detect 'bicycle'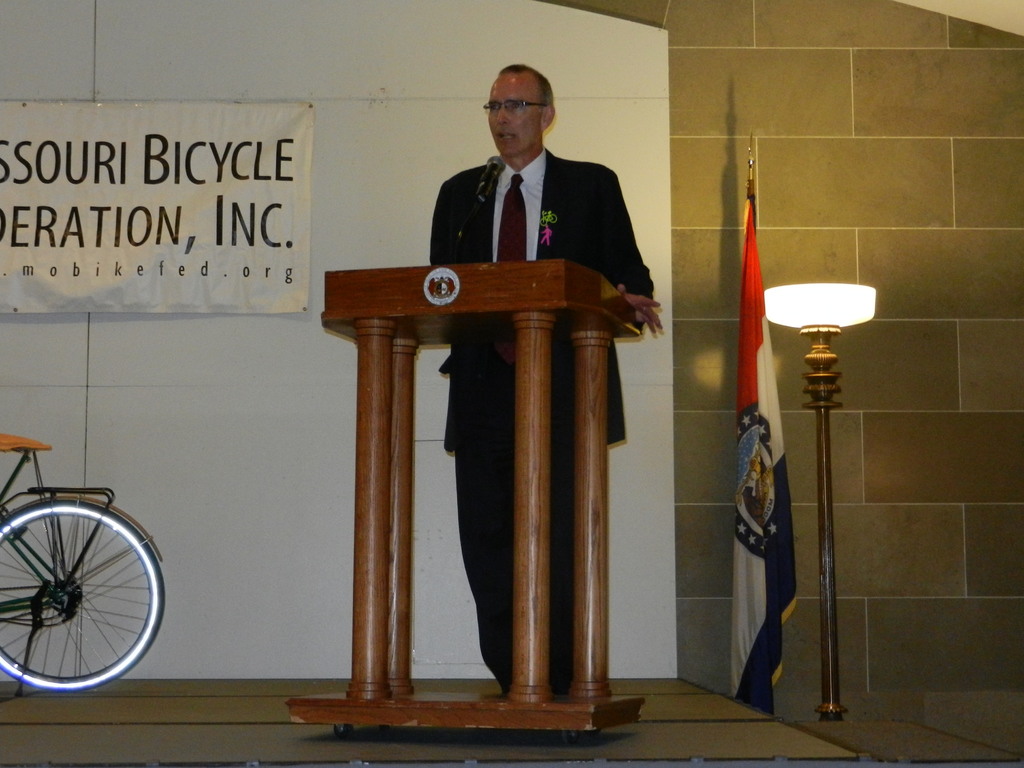
left=0, top=382, right=184, bottom=713
